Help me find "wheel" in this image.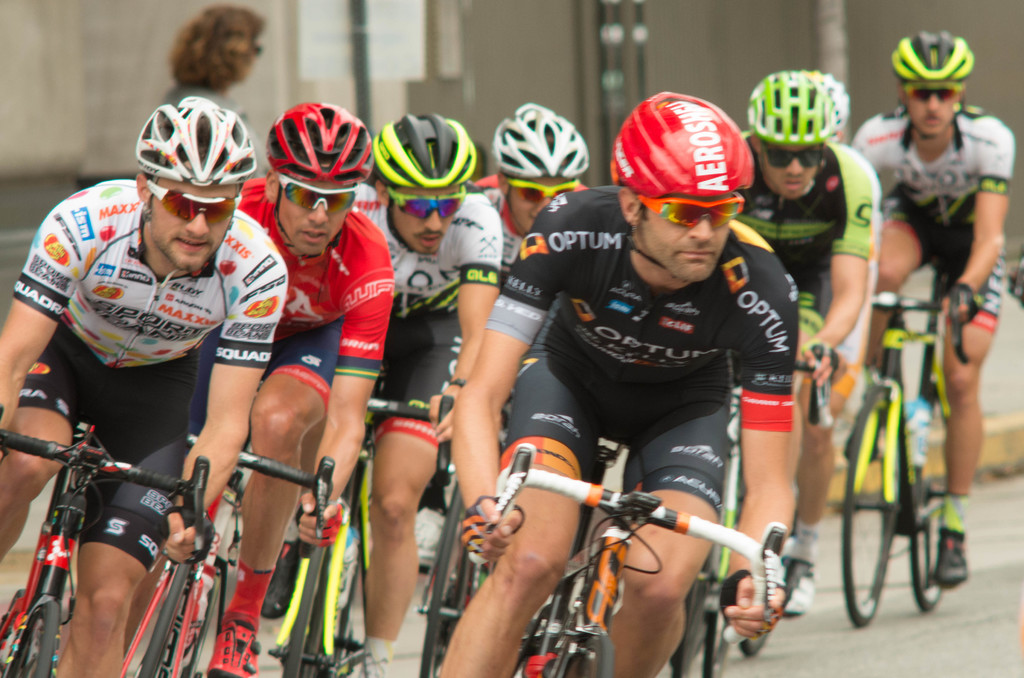
Found it: 136, 551, 202, 677.
